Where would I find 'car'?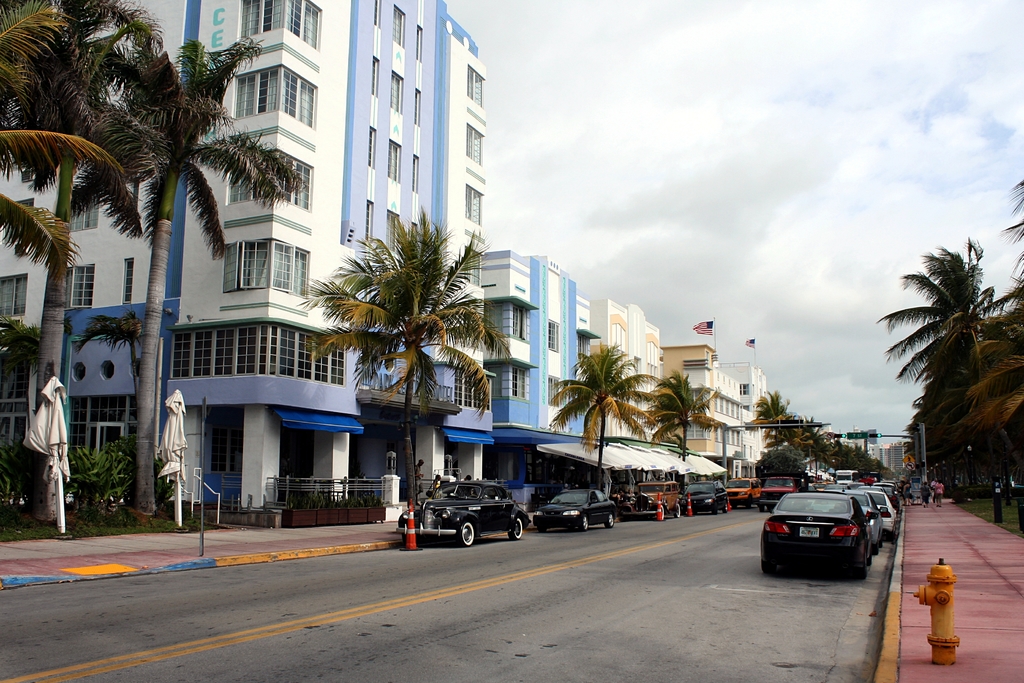
At (625,472,684,522).
